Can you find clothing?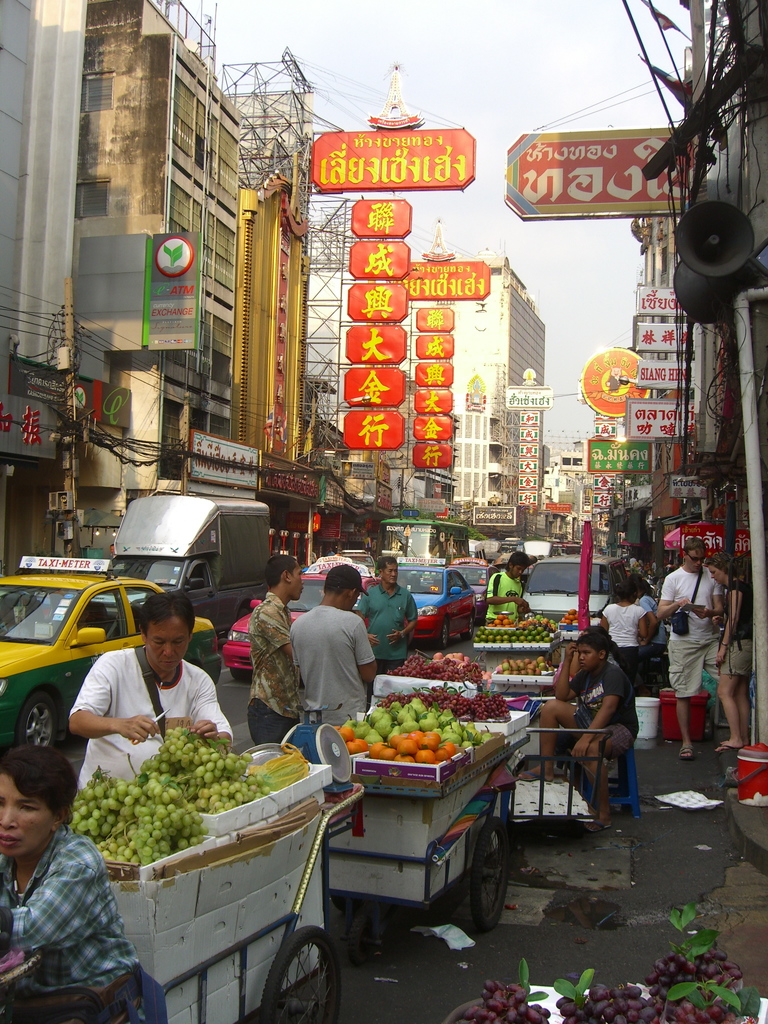
Yes, bounding box: (left=571, top=657, right=641, bottom=726).
